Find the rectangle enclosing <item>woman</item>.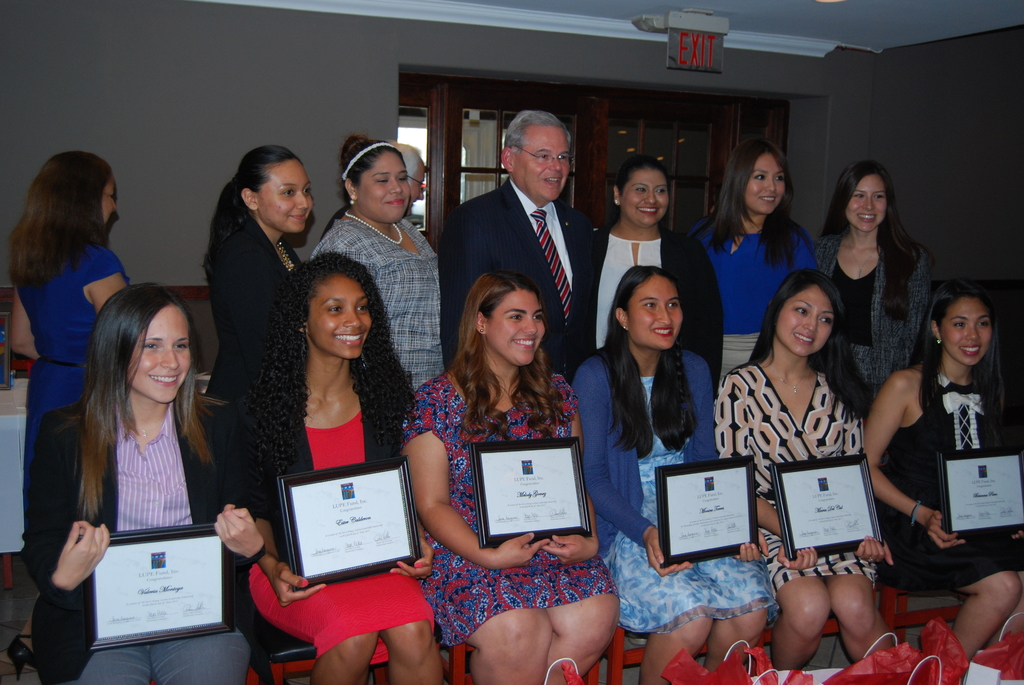
detection(818, 155, 934, 426).
